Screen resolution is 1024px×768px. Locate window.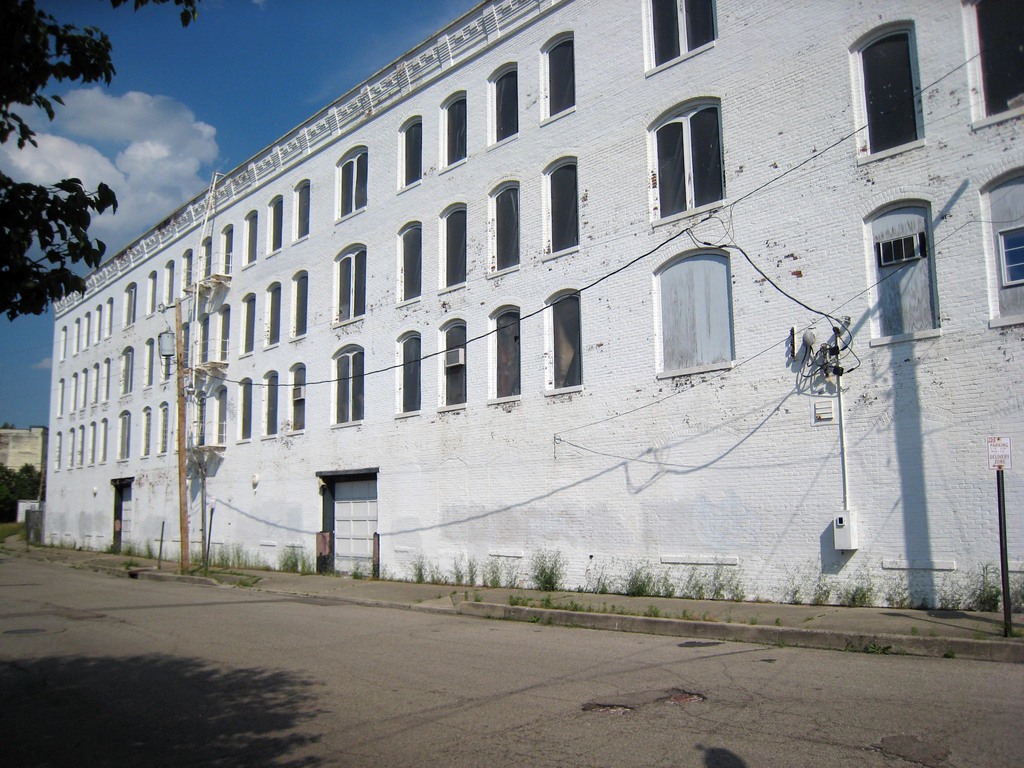
<bbox>339, 244, 365, 326</bbox>.
